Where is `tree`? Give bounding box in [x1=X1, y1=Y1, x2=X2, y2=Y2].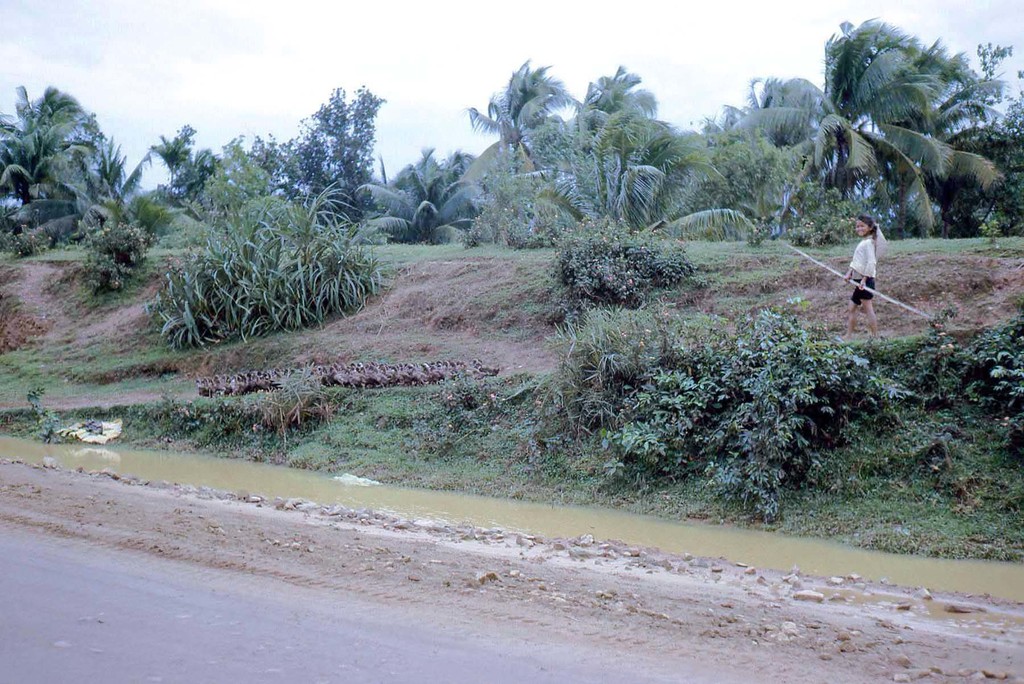
[x1=281, y1=71, x2=387, y2=207].
